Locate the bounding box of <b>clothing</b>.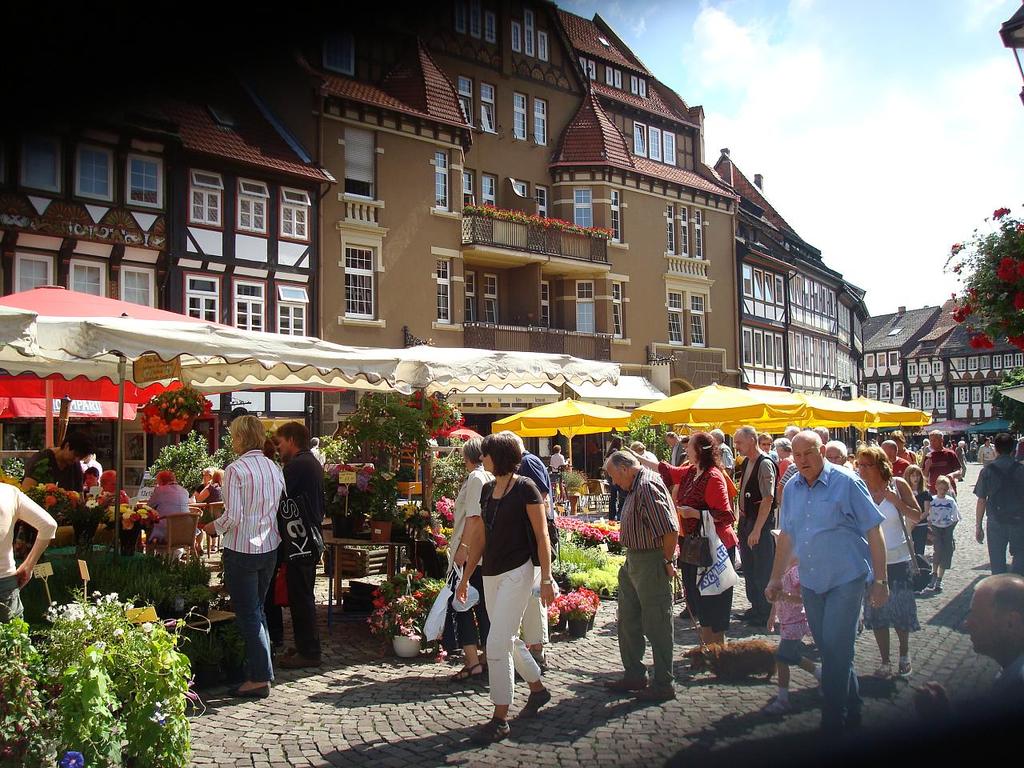
Bounding box: region(904, 448, 916, 462).
